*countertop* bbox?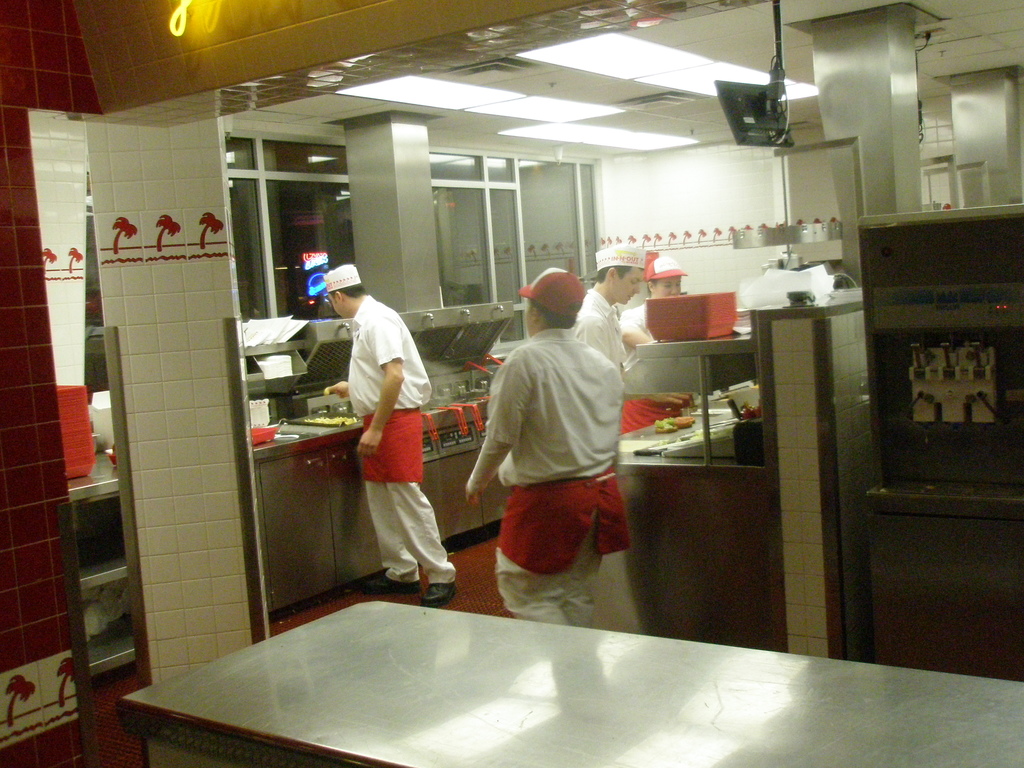
860 460 1023 509
